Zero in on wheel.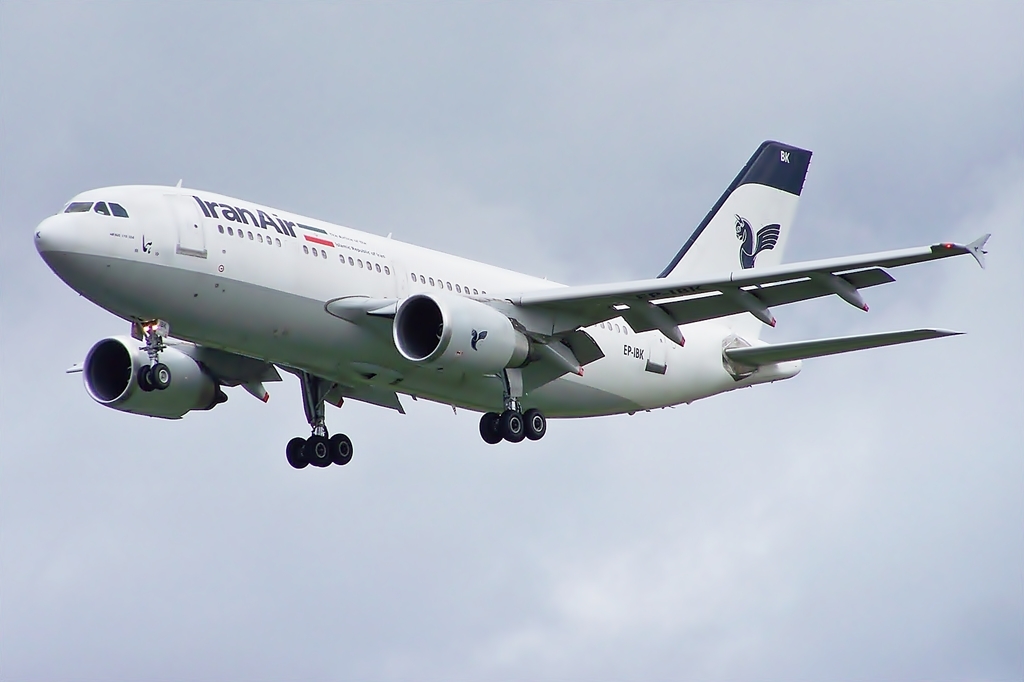
Zeroed in: (287,434,304,469).
